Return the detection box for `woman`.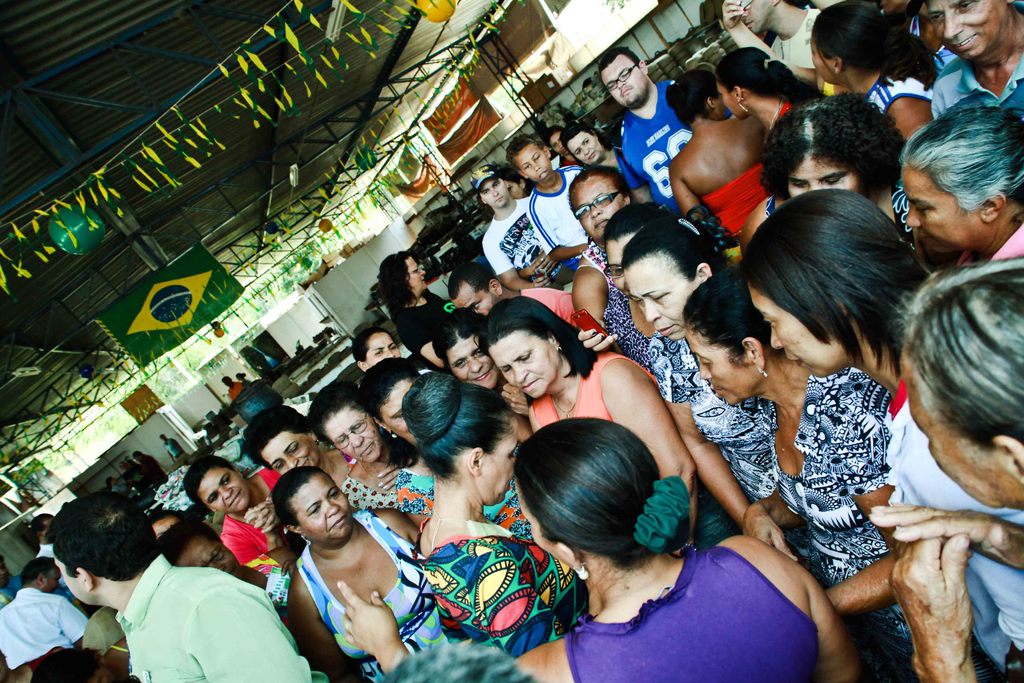
<region>177, 451, 285, 567</region>.
